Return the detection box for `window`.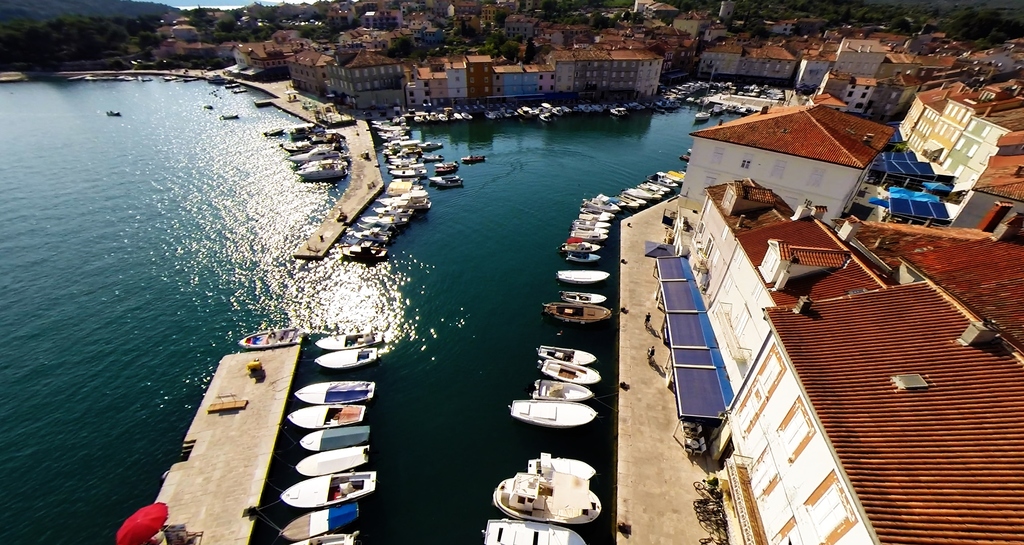
933, 120, 942, 132.
